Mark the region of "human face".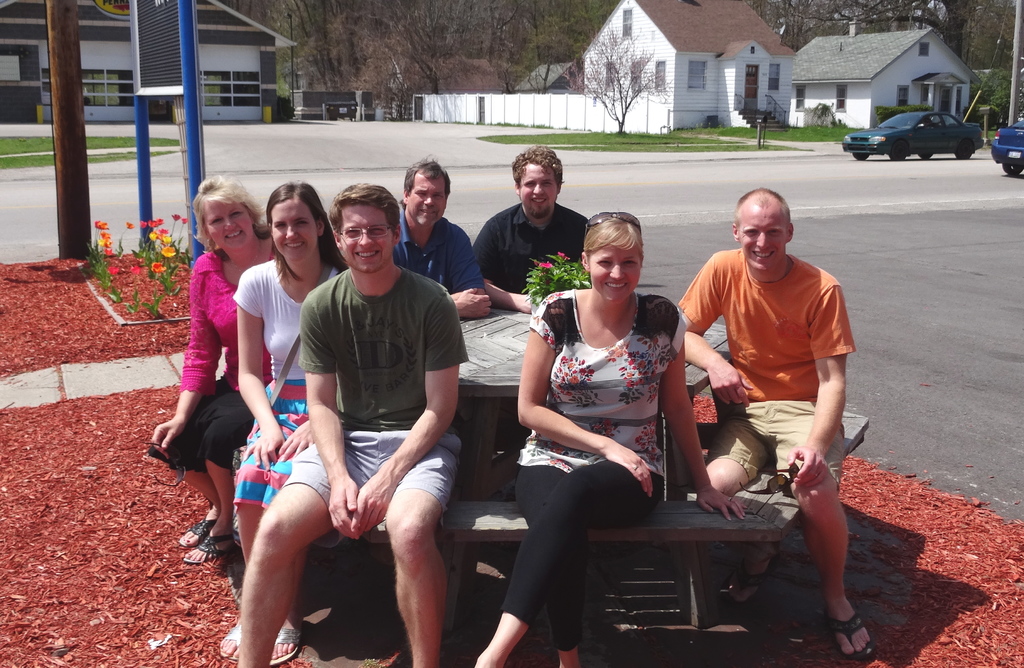
Region: [x1=339, y1=202, x2=391, y2=275].
